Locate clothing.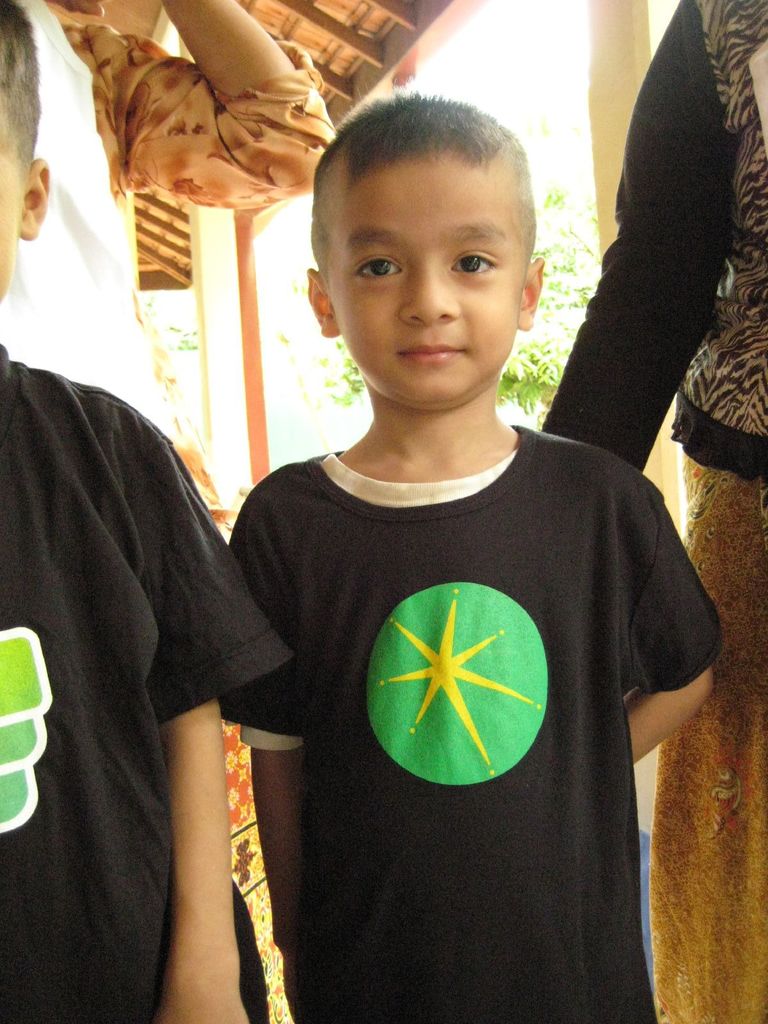
Bounding box: x1=532 y1=0 x2=767 y2=1023.
